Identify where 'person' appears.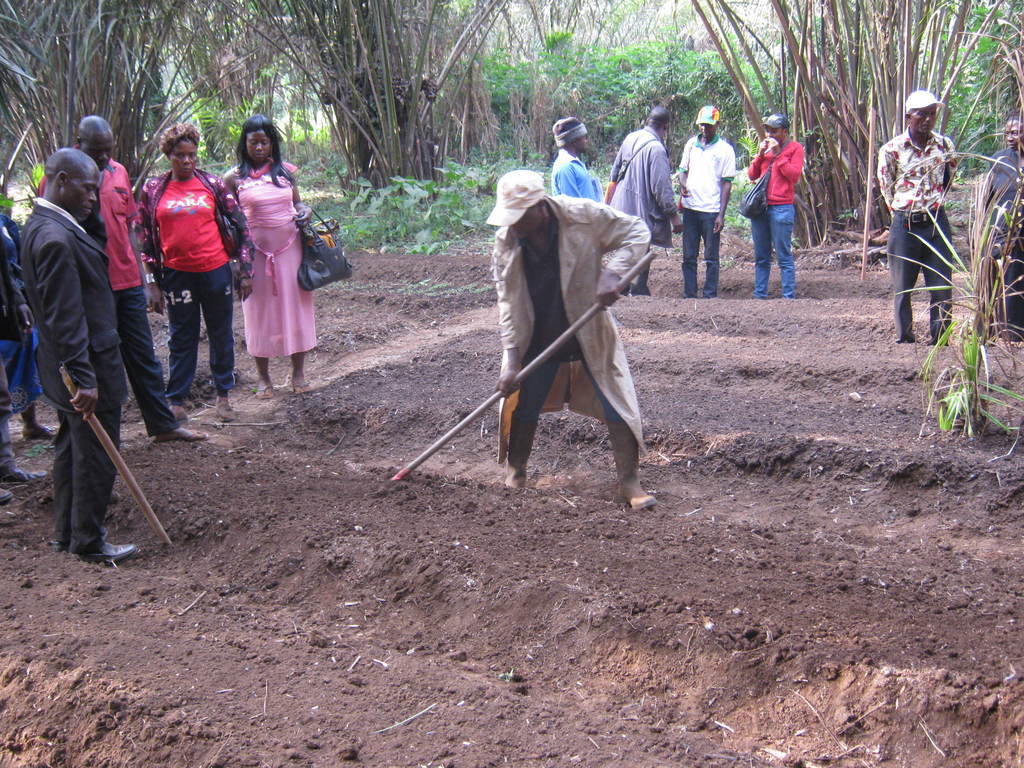
Appears at <bbox>40, 111, 212, 444</bbox>.
